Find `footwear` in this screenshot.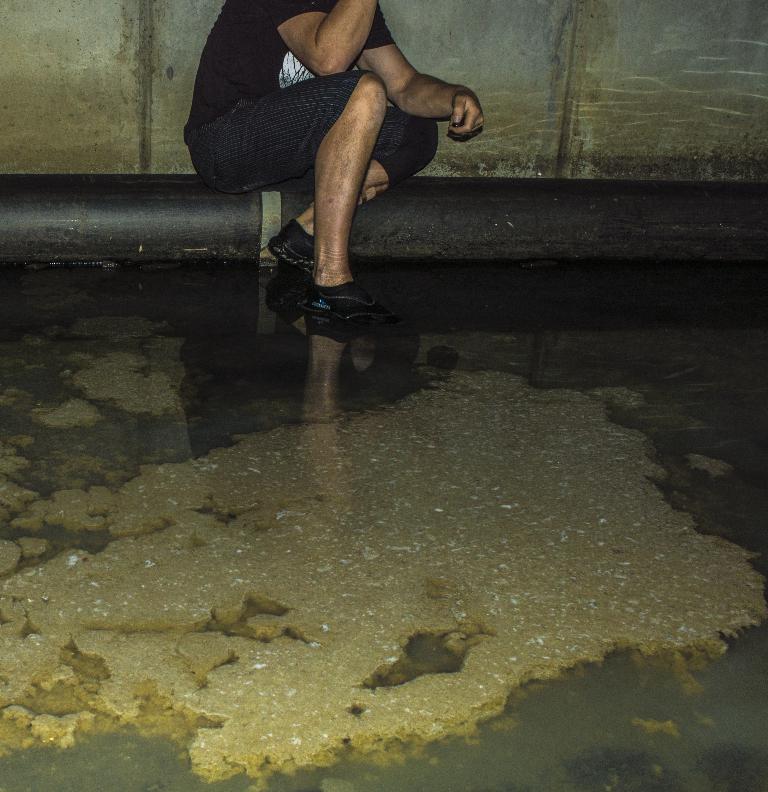
The bounding box for `footwear` is l=266, t=218, r=316, b=269.
